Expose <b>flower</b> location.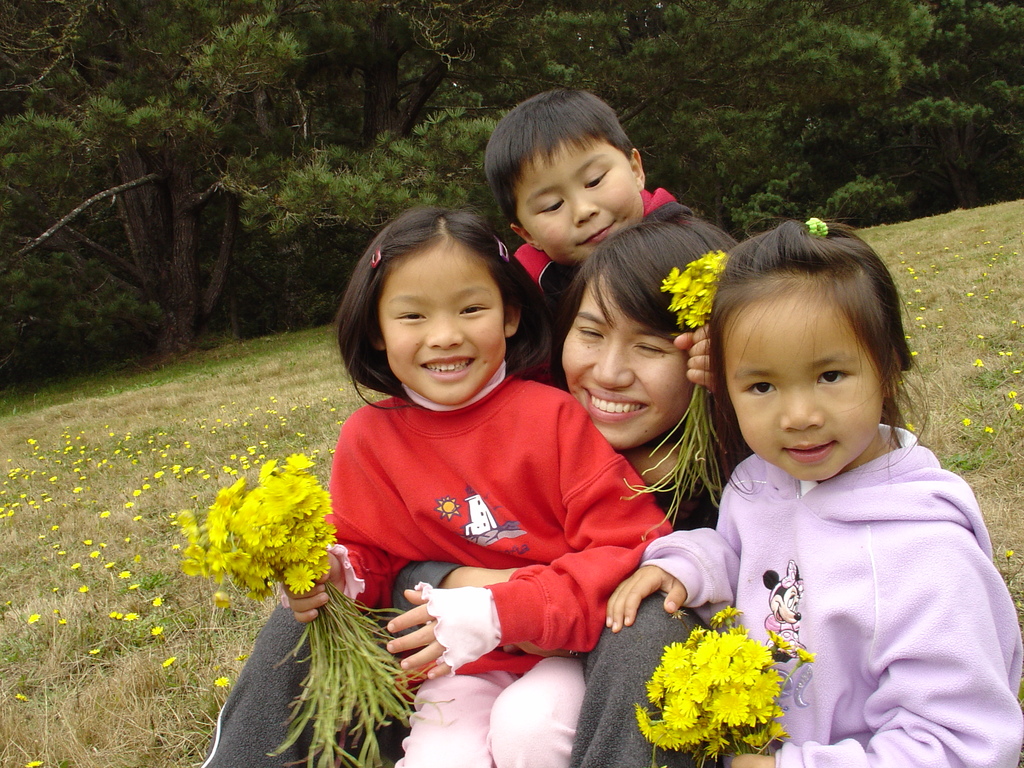
Exposed at detection(944, 246, 949, 248).
